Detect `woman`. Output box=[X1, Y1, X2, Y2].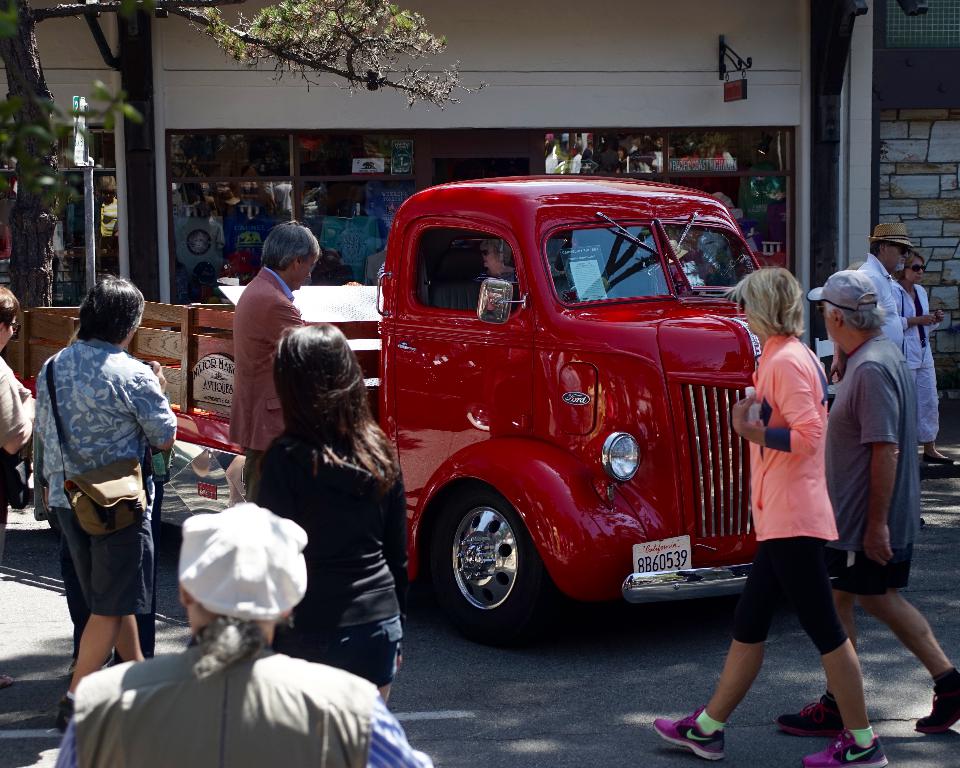
box=[244, 321, 408, 703].
